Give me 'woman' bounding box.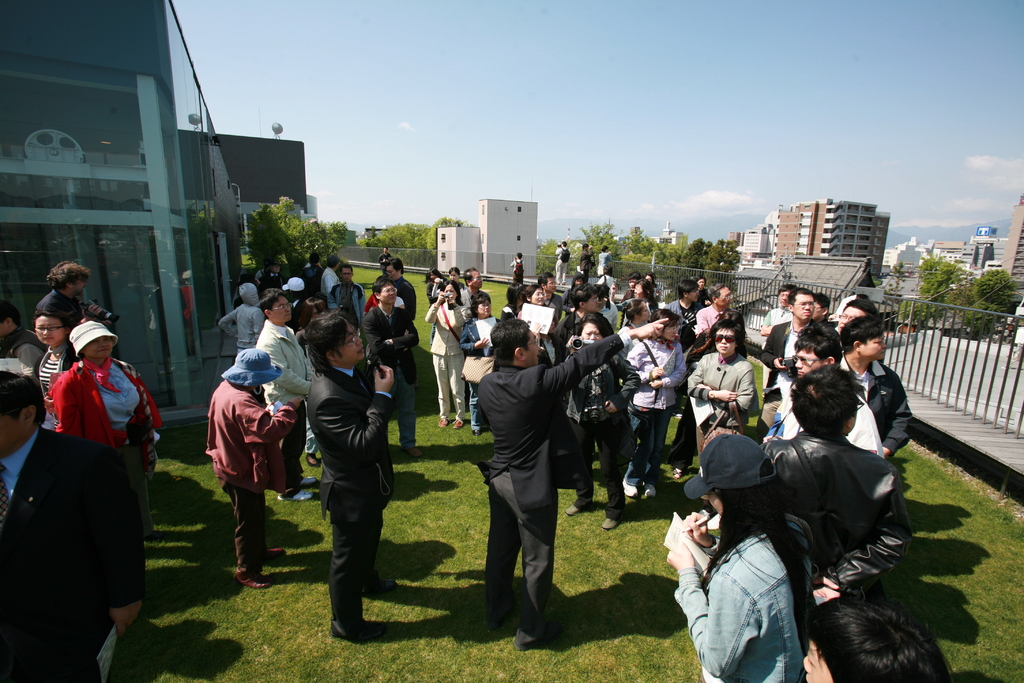
{"left": 618, "top": 295, "right": 653, "bottom": 360}.
